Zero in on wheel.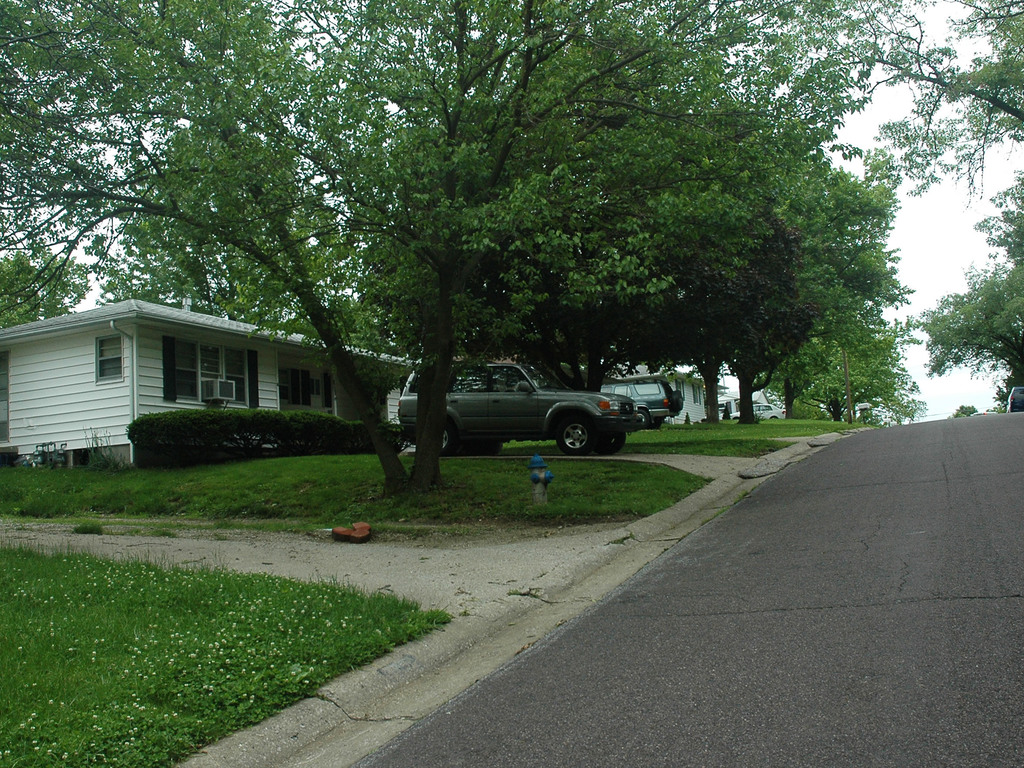
Zeroed in: [x1=435, y1=420, x2=458, y2=453].
